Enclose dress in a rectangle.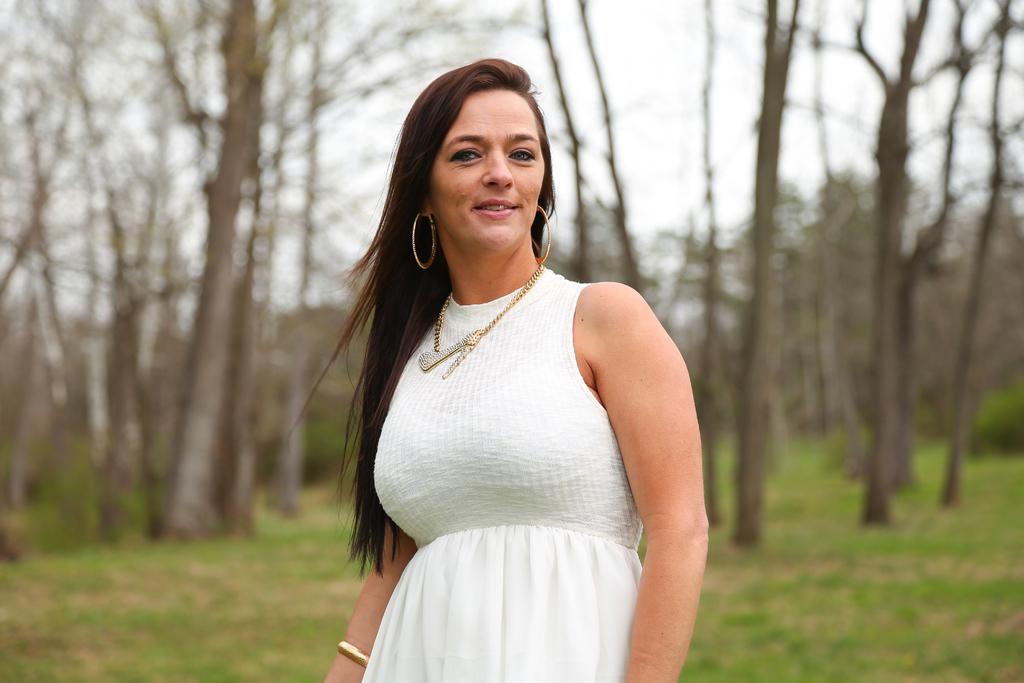
pyautogui.locateOnScreen(359, 264, 648, 682).
